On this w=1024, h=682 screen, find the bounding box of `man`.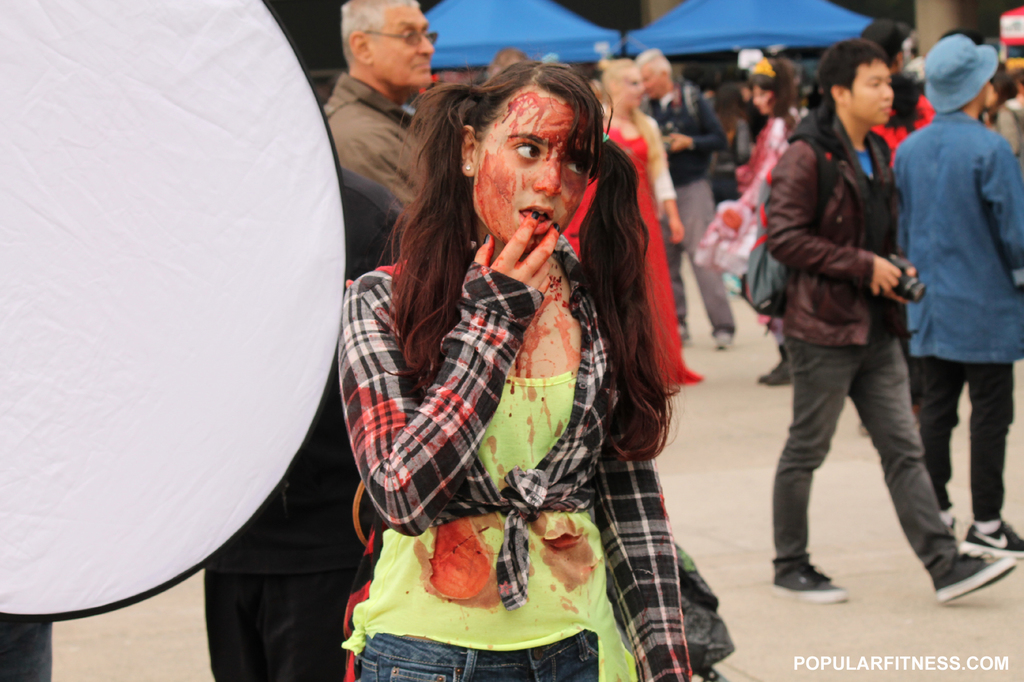
Bounding box: x1=314 y1=0 x2=444 y2=210.
